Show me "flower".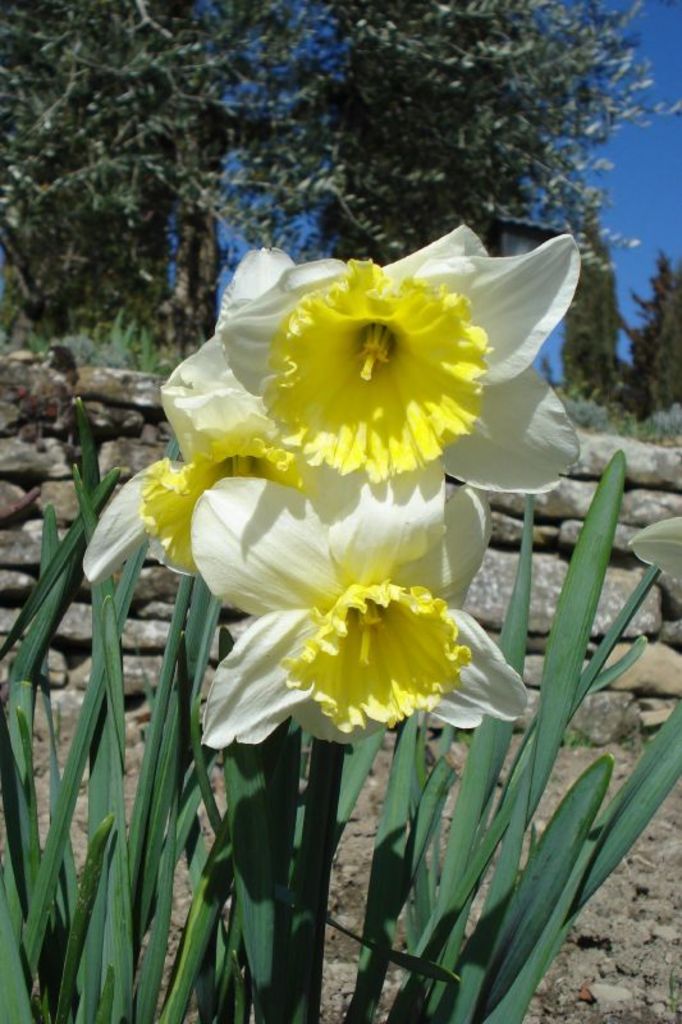
"flower" is here: l=74, t=326, r=316, b=581.
